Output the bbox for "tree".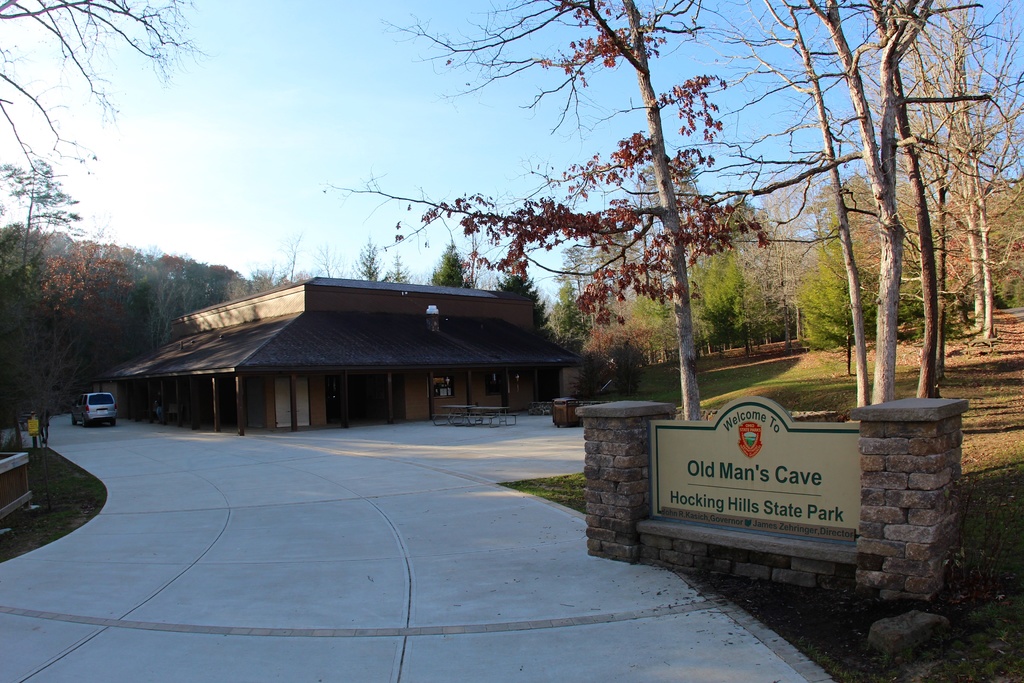
4 158 92 277.
